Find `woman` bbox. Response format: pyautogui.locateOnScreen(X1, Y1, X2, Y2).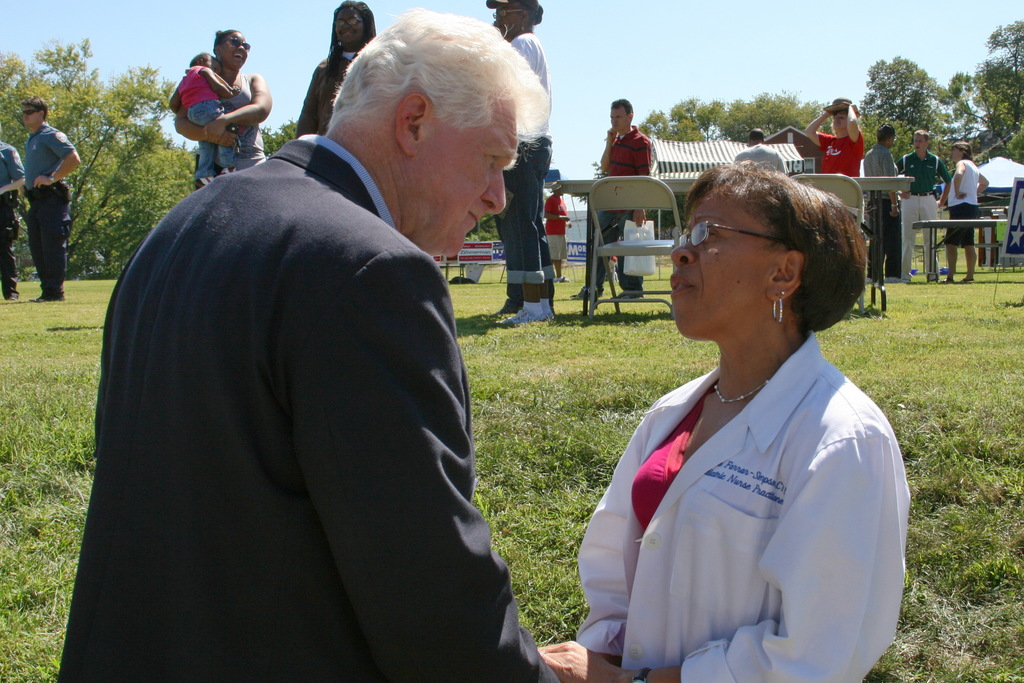
pyautogui.locateOnScreen(294, 0, 378, 143).
